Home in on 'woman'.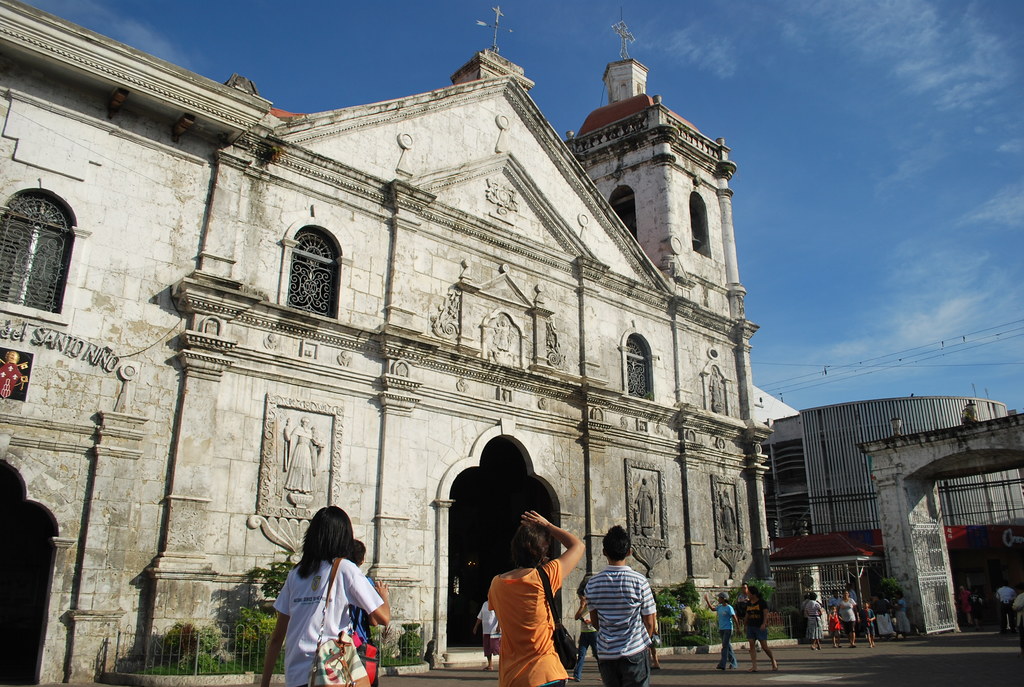
Homed in at detection(741, 587, 780, 675).
